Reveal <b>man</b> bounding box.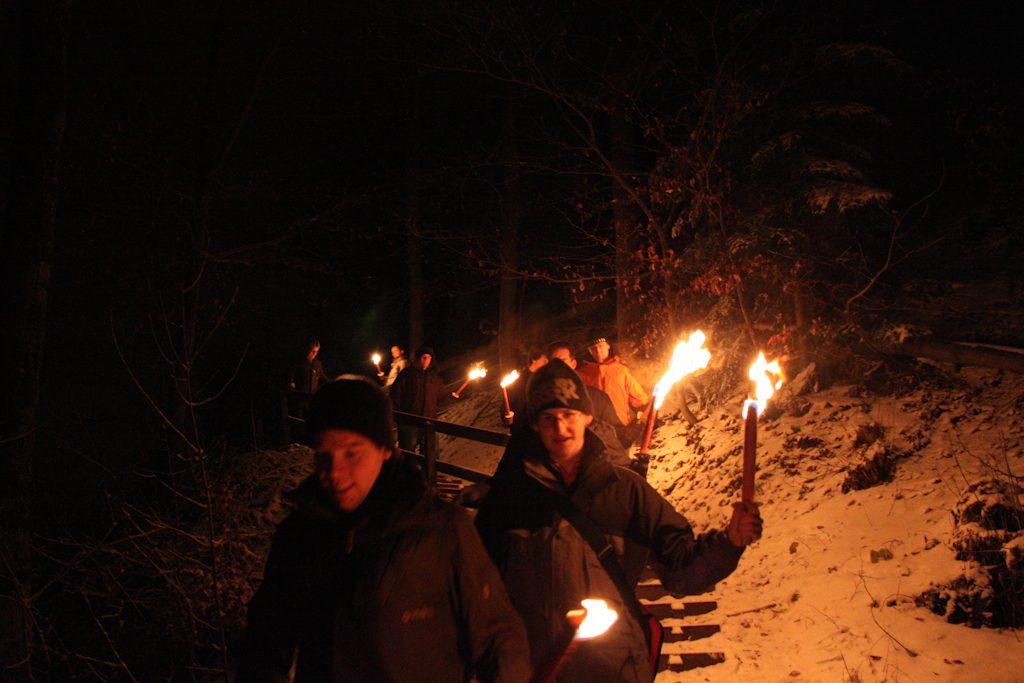
Revealed: 388, 343, 419, 386.
